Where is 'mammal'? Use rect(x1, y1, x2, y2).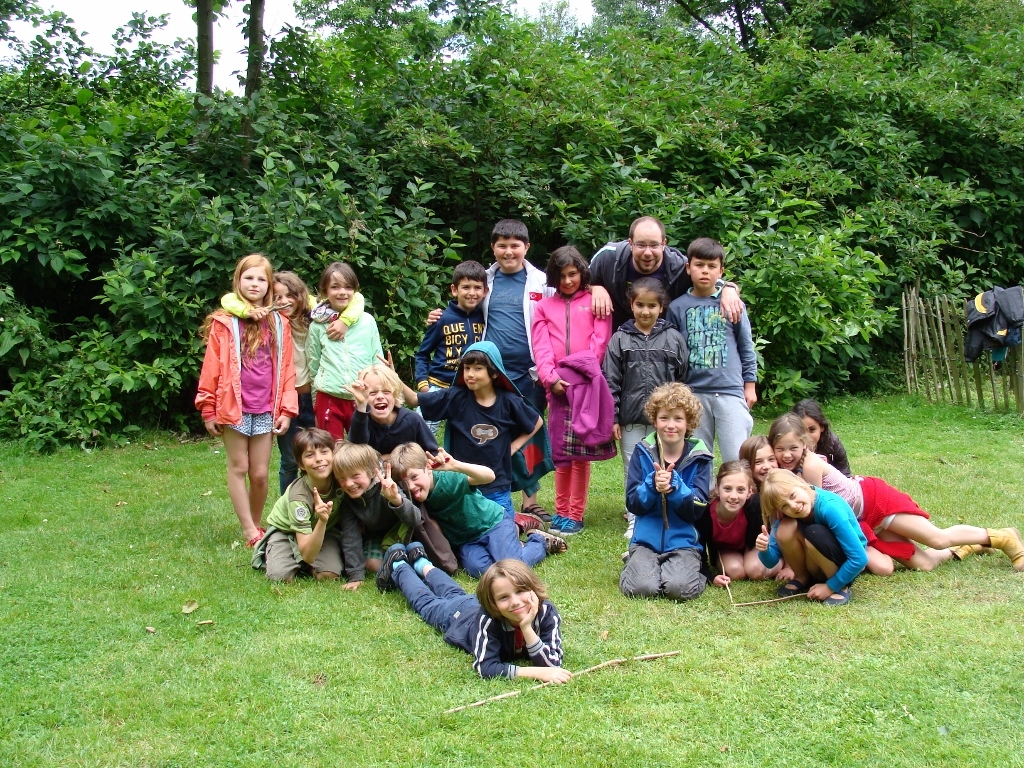
rect(581, 213, 744, 324).
